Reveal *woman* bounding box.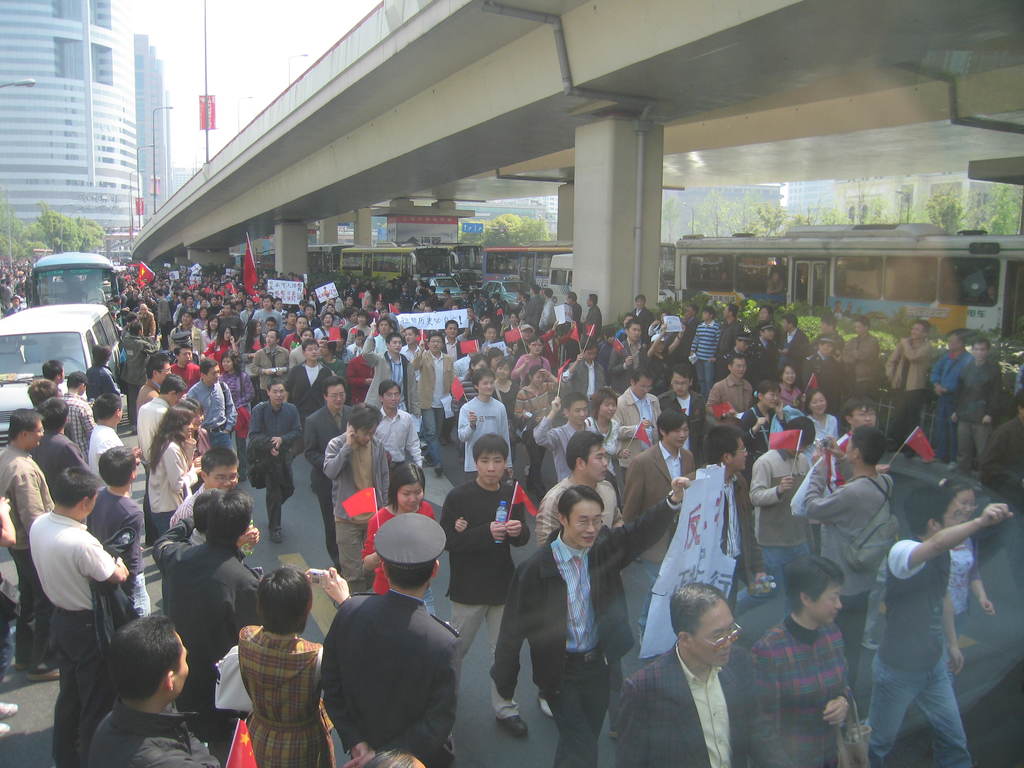
Revealed: locate(219, 352, 259, 482).
